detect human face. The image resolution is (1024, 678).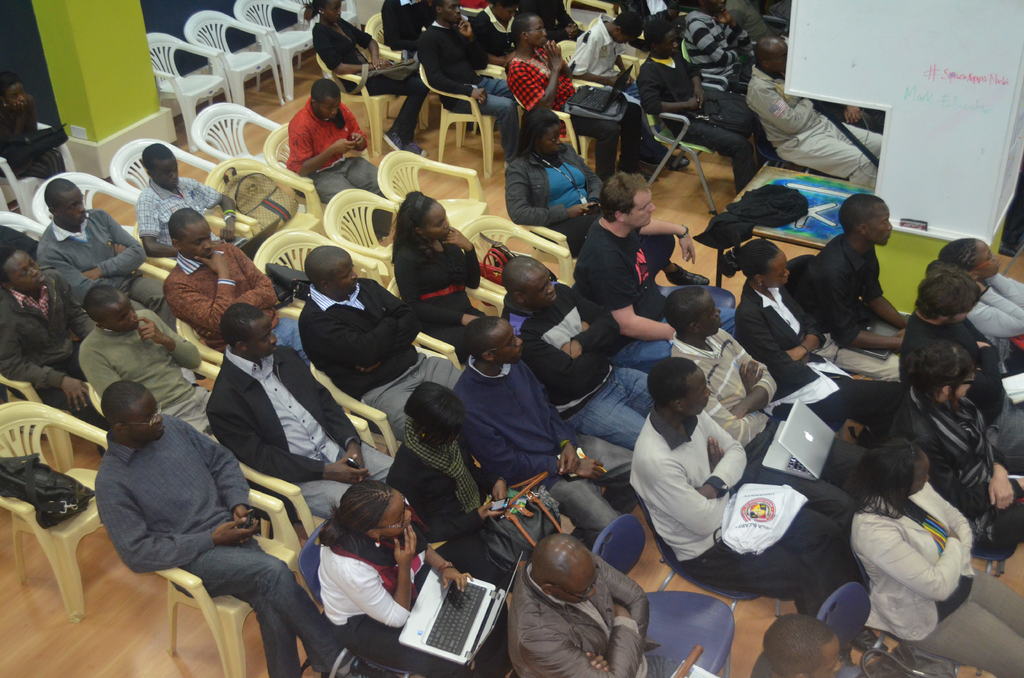
box=[528, 8, 546, 47].
